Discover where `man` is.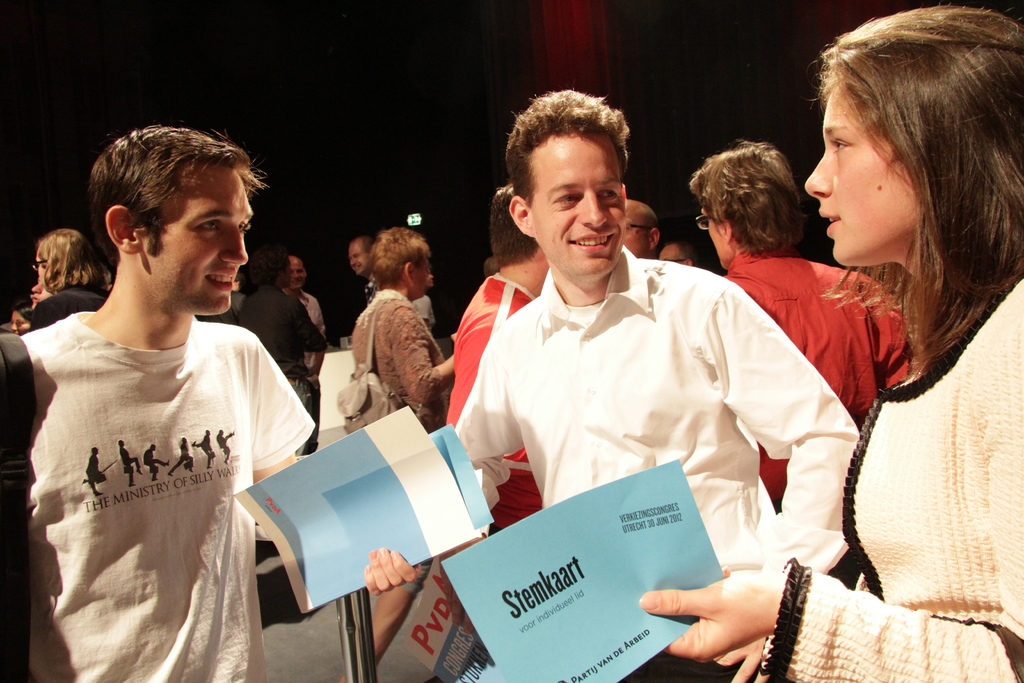
Discovered at x1=223 y1=252 x2=342 y2=427.
